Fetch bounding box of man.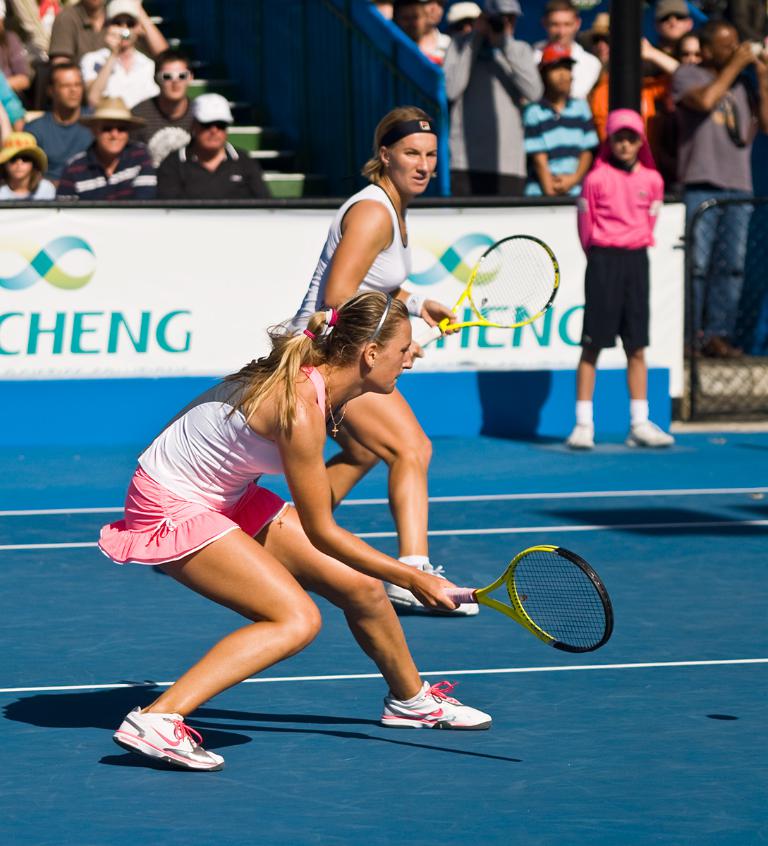
Bbox: select_region(161, 125, 276, 202).
